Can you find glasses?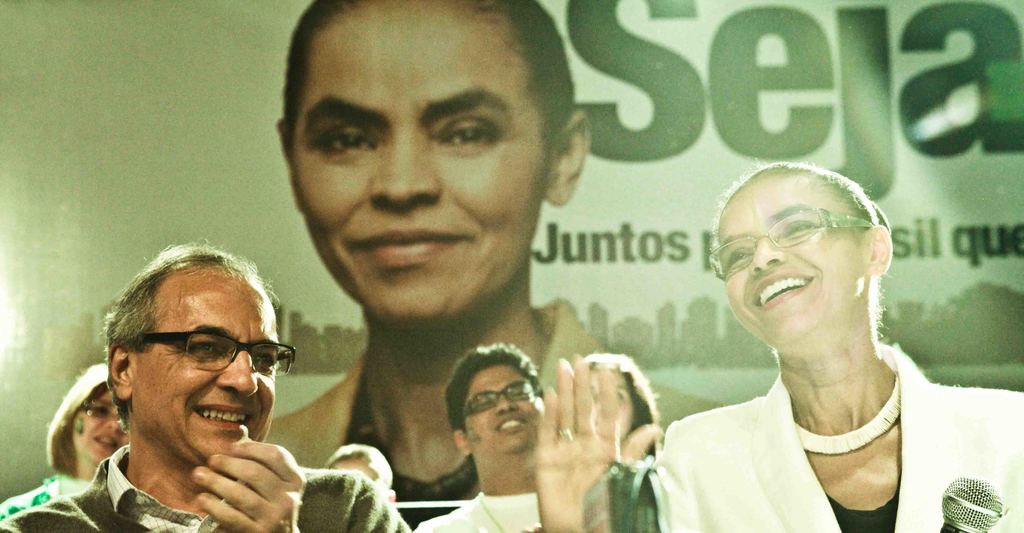
Yes, bounding box: region(77, 400, 125, 429).
